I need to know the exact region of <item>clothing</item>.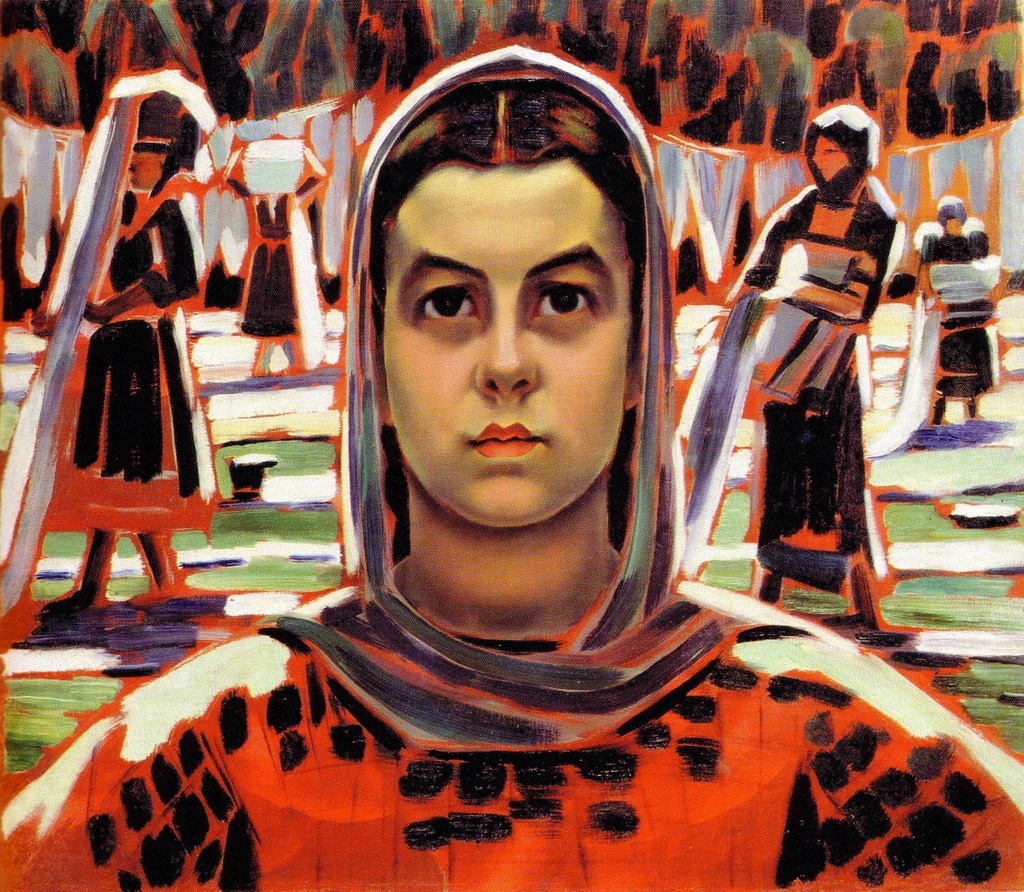
Region: {"left": 737, "top": 181, "right": 897, "bottom": 605}.
